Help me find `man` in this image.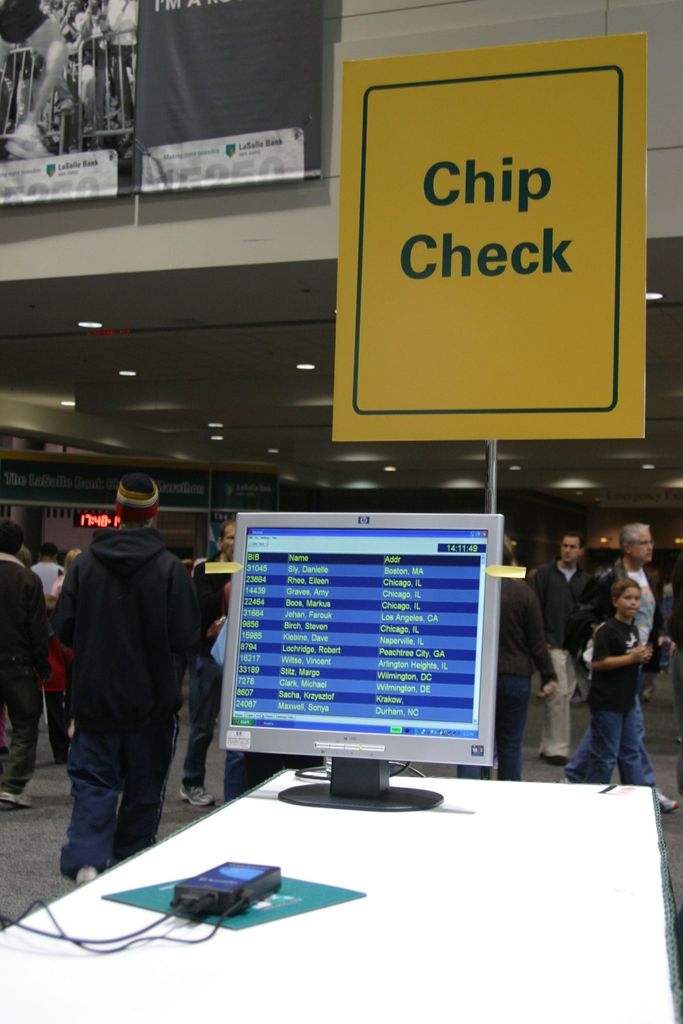
Found it: x1=521, y1=532, x2=597, y2=765.
